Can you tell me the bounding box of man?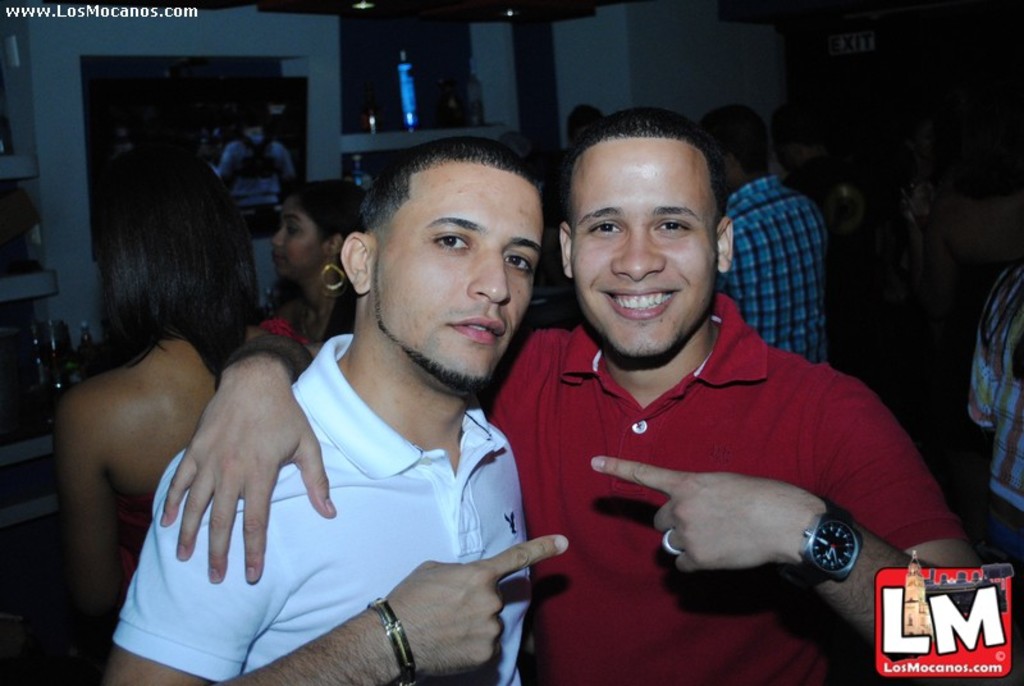
[148, 106, 992, 685].
